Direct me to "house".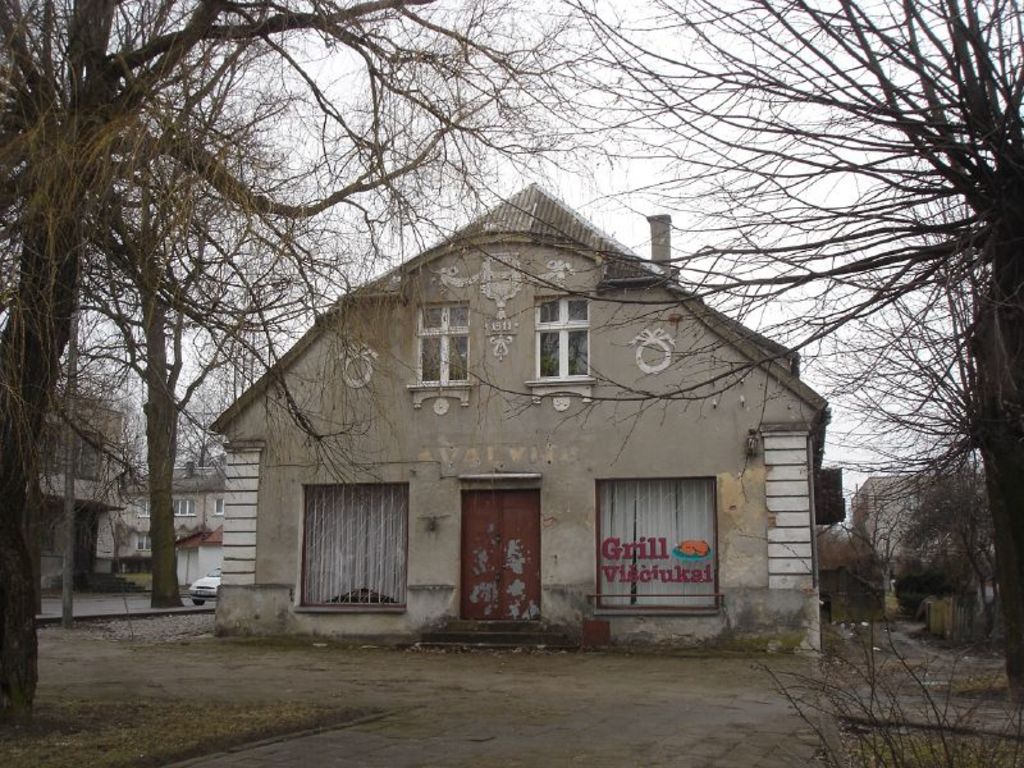
Direction: [27,381,122,600].
